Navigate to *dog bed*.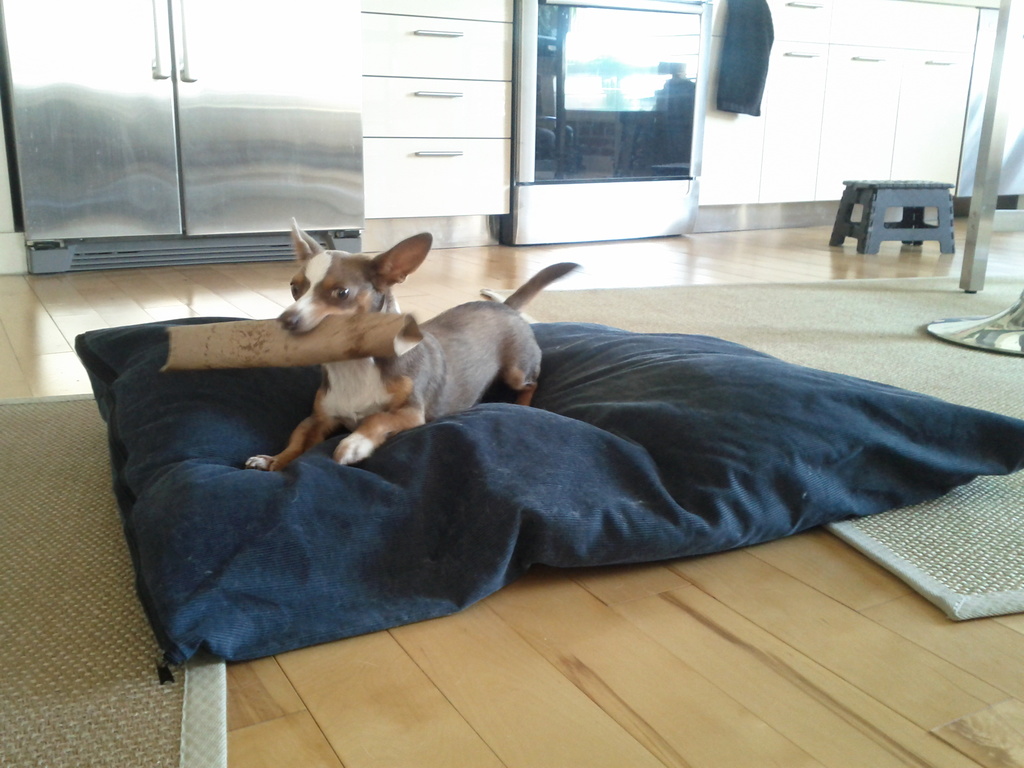
Navigation target: 71, 315, 1023, 677.
